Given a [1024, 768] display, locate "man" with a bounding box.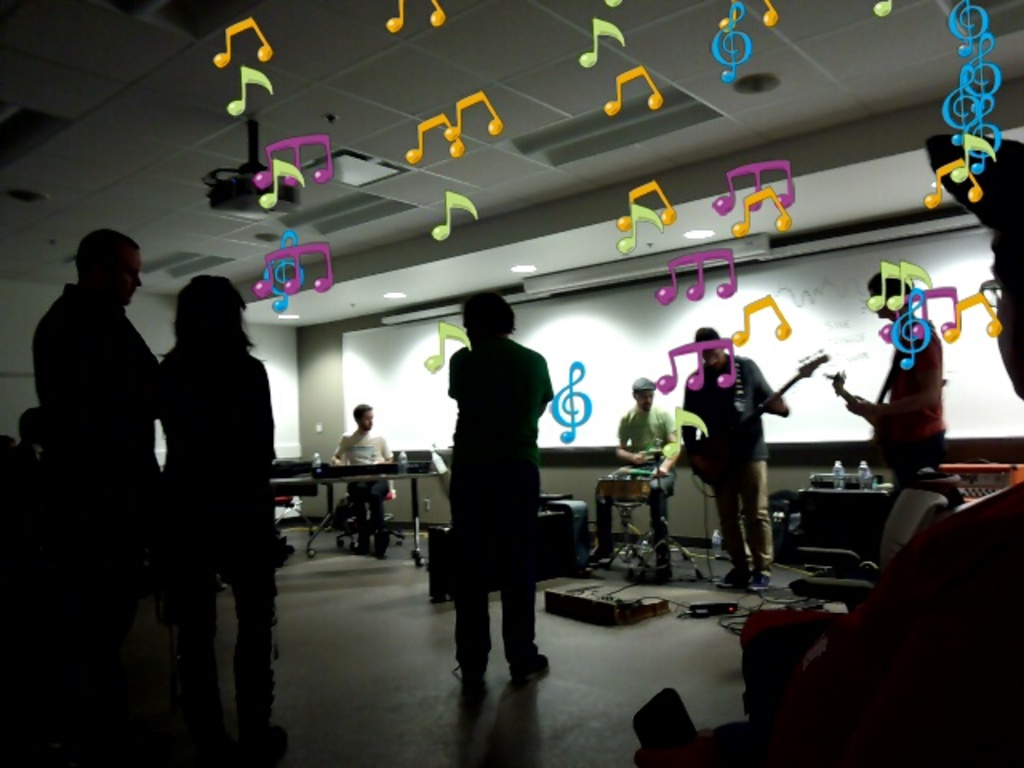
Located: bbox=[326, 392, 405, 557].
